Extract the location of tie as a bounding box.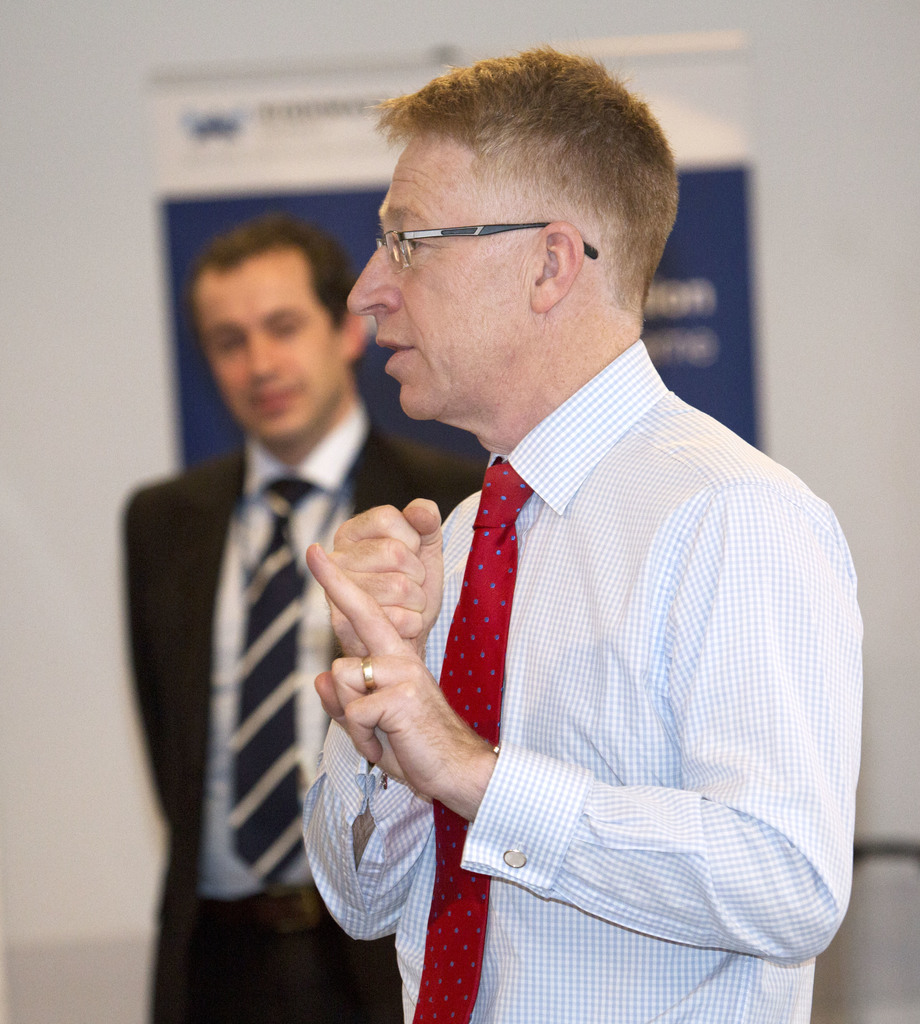
[416, 462, 535, 1023].
